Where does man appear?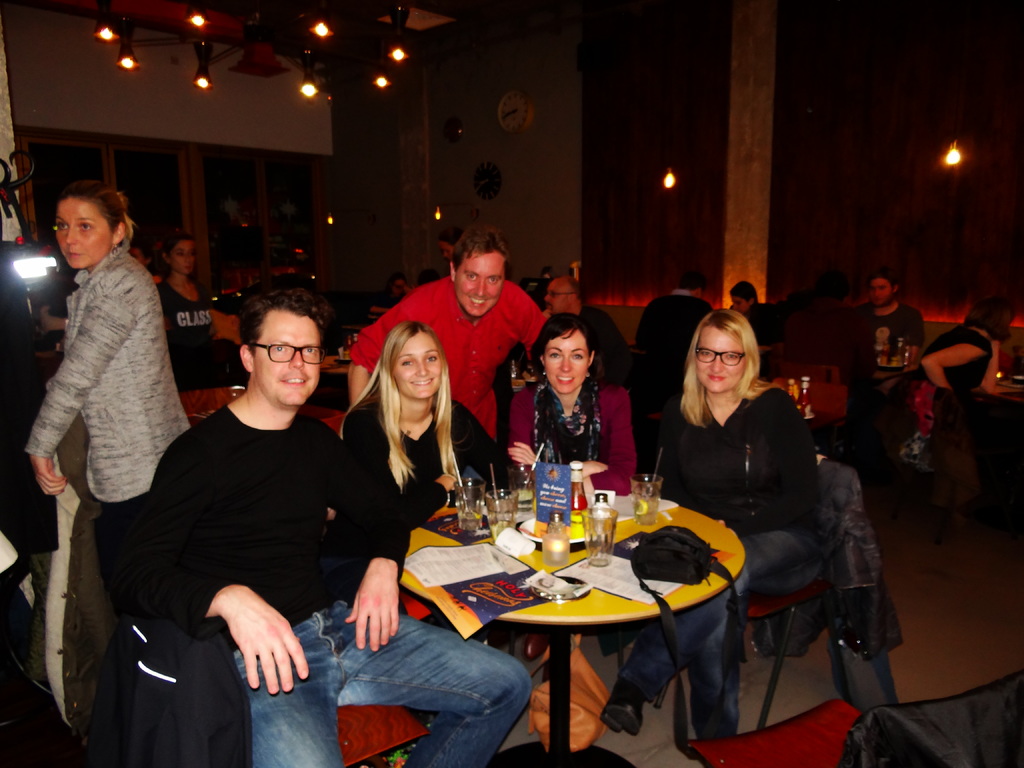
Appears at left=840, top=256, right=920, bottom=449.
